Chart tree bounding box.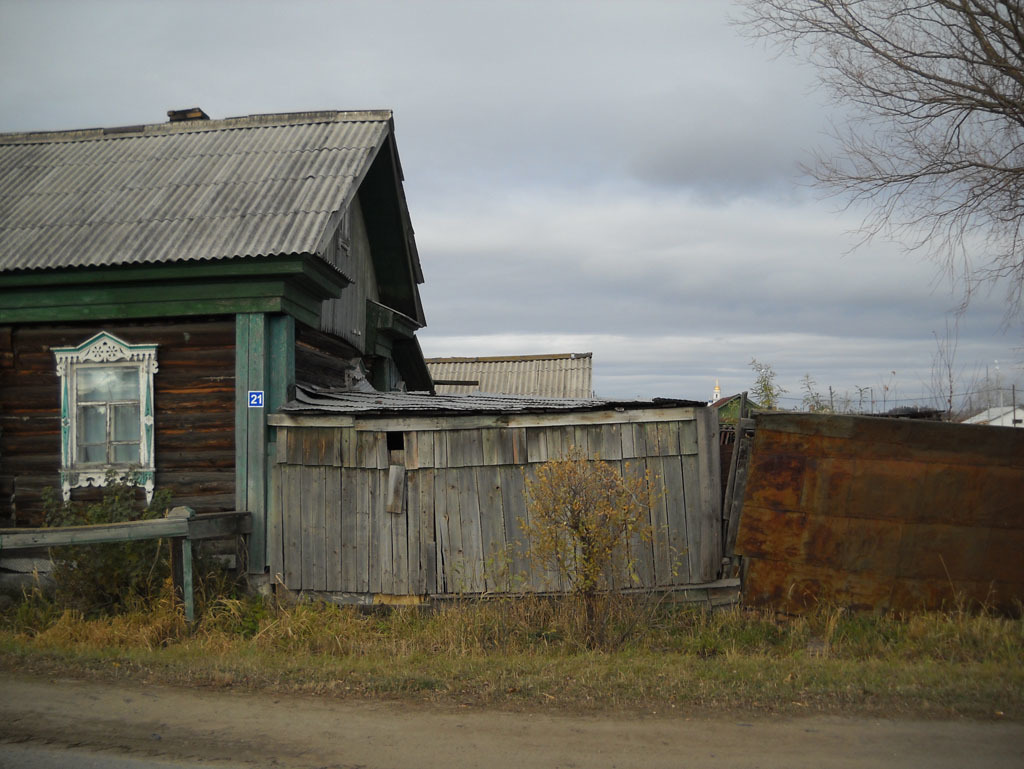
Charted: [0, 468, 207, 616].
